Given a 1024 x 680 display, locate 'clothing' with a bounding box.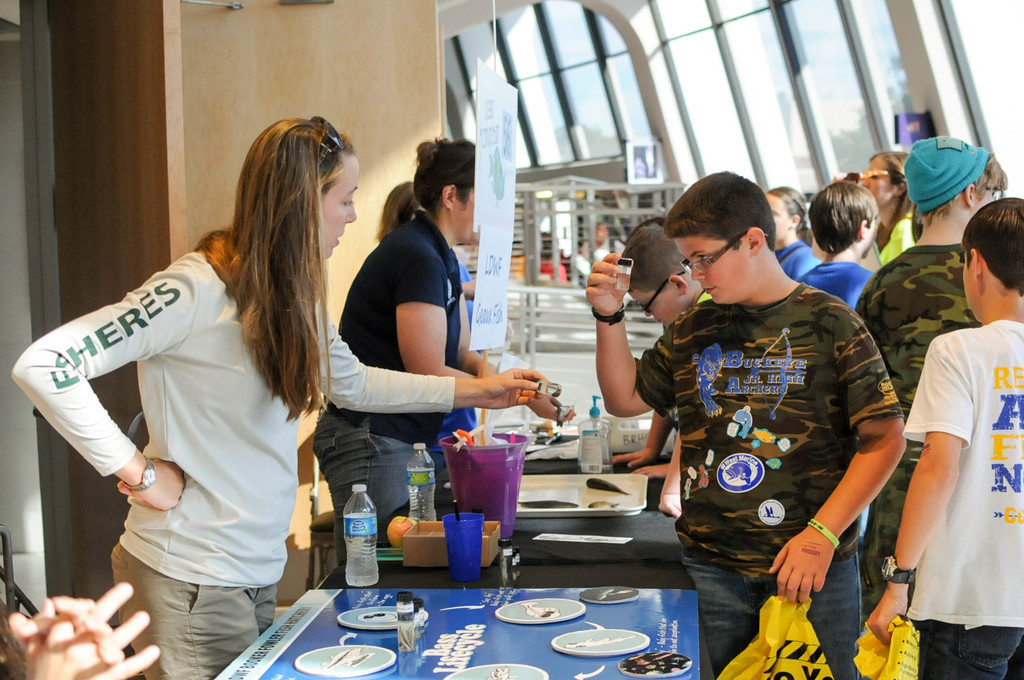
Located: box(900, 314, 1023, 679).
